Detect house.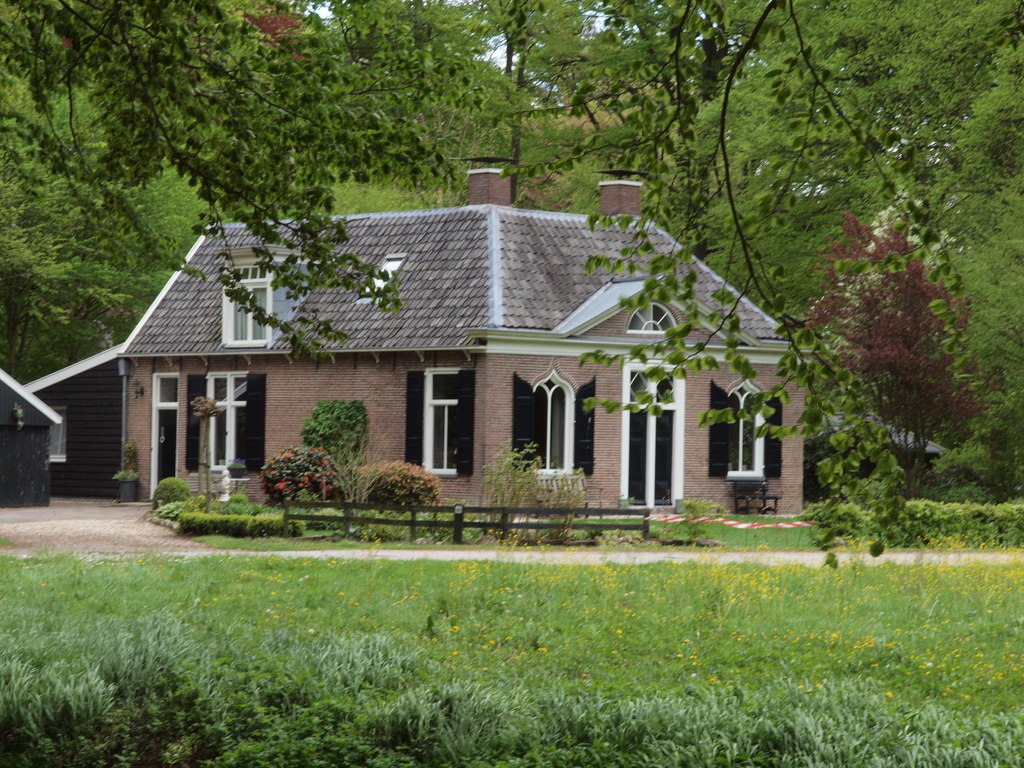
Detected at {"x1": 97, "y1": 173, "x2": 824, "y2": 529}.
